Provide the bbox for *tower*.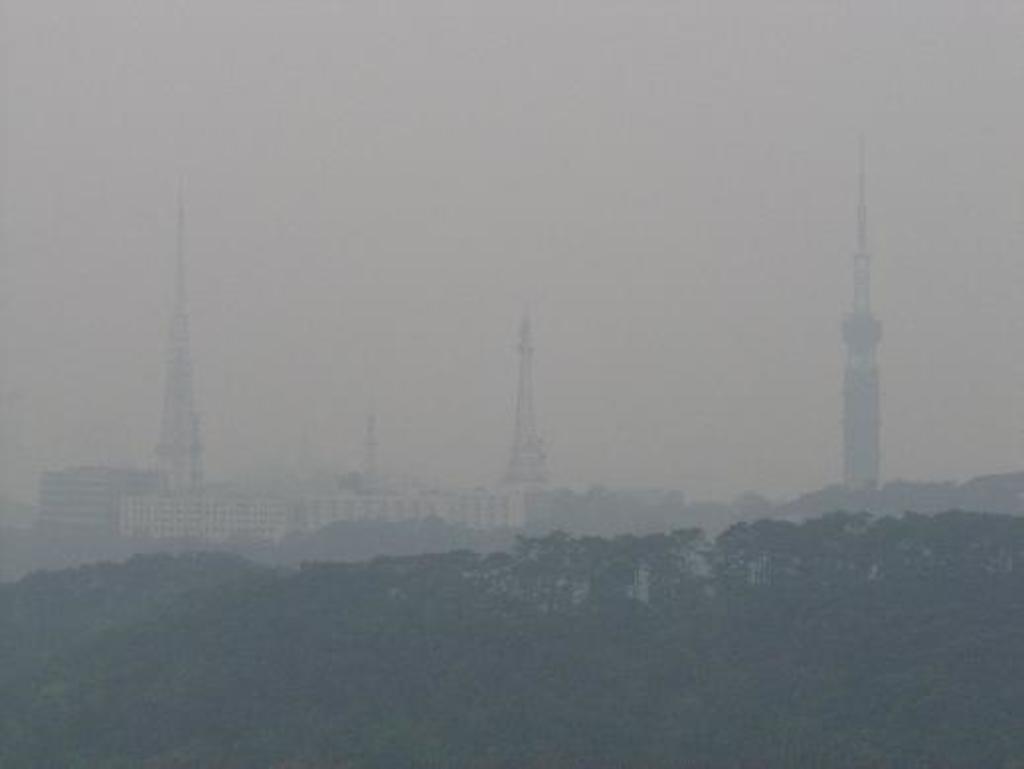
box(502, 322, 546, 478).
